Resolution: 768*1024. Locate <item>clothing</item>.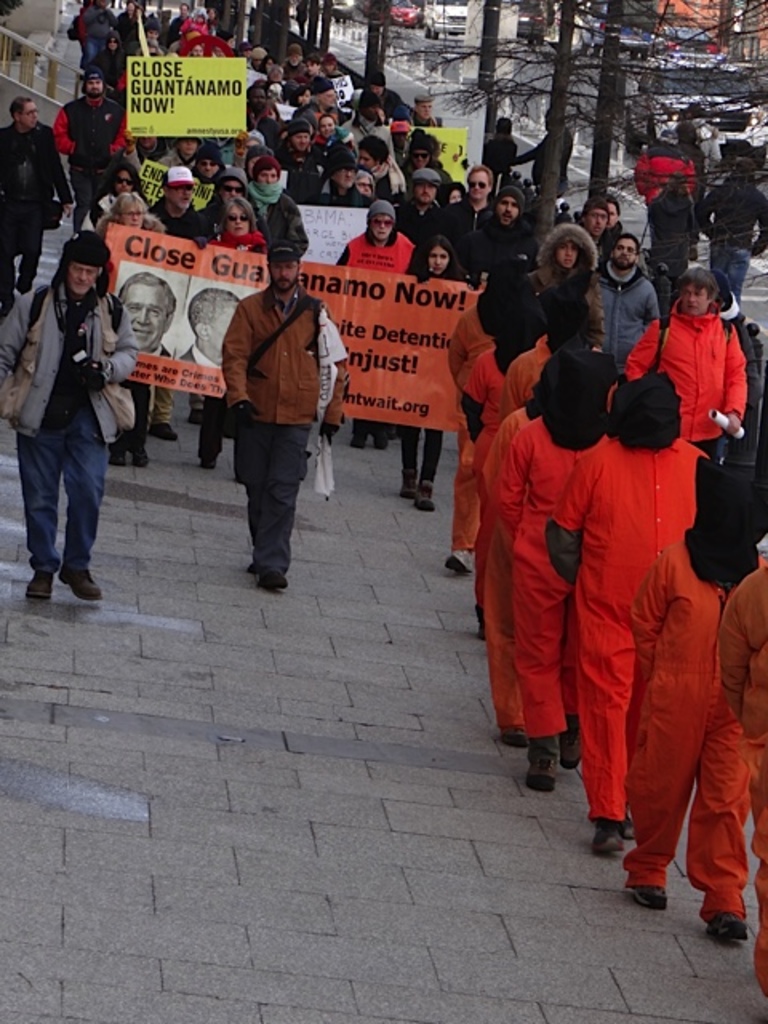
[left=0, top=267, right=150, bottom=563].
